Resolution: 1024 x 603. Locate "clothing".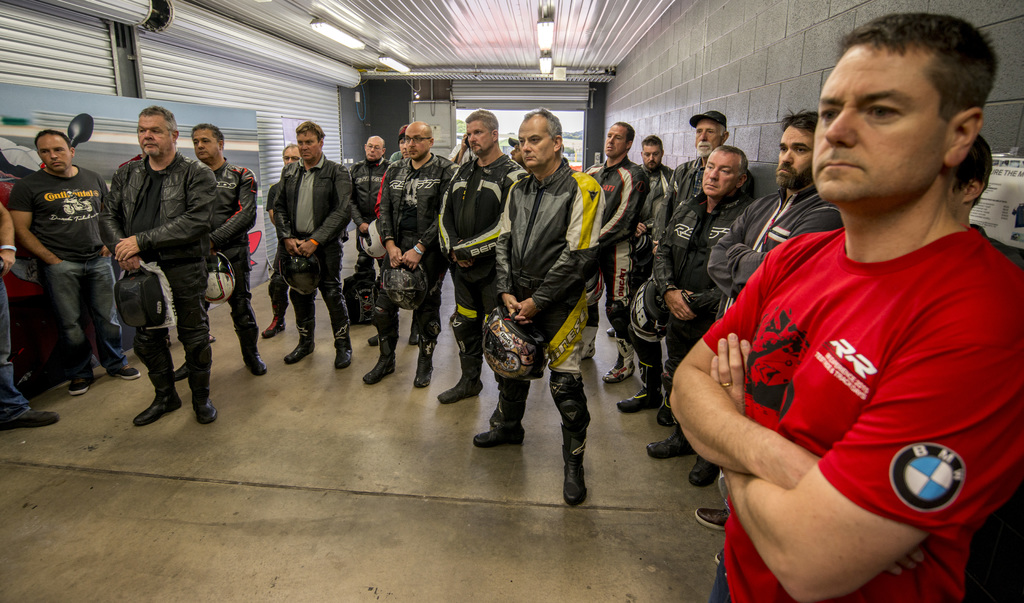
346, 159, 387, 234.
